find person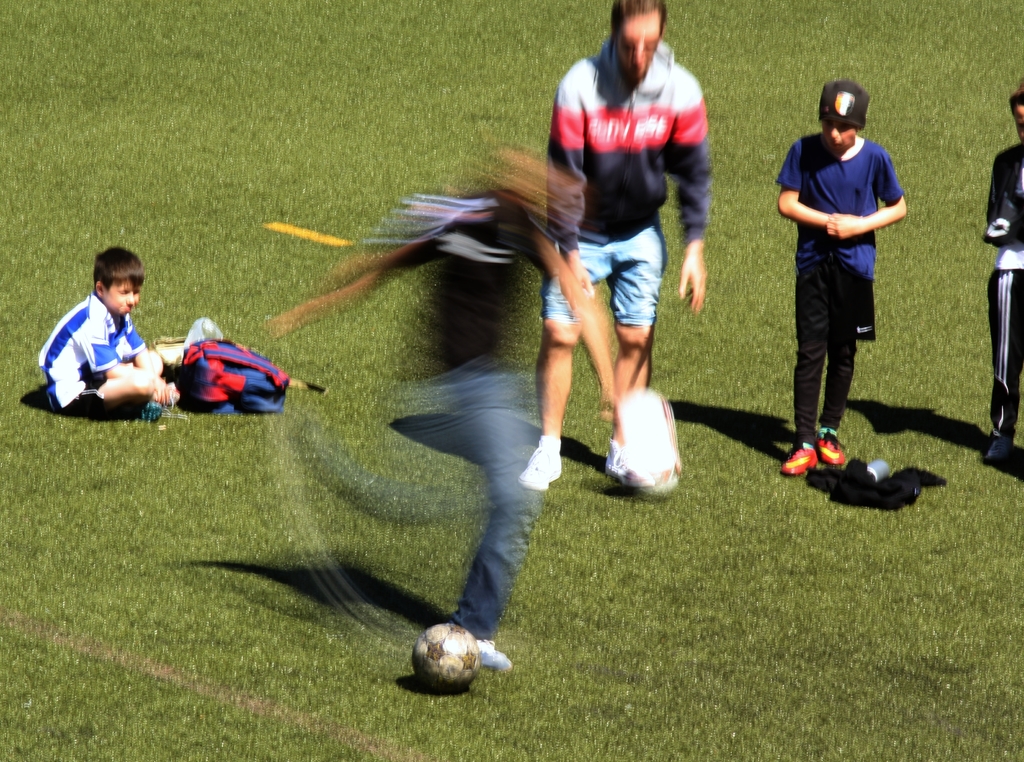
38 247 174 419
